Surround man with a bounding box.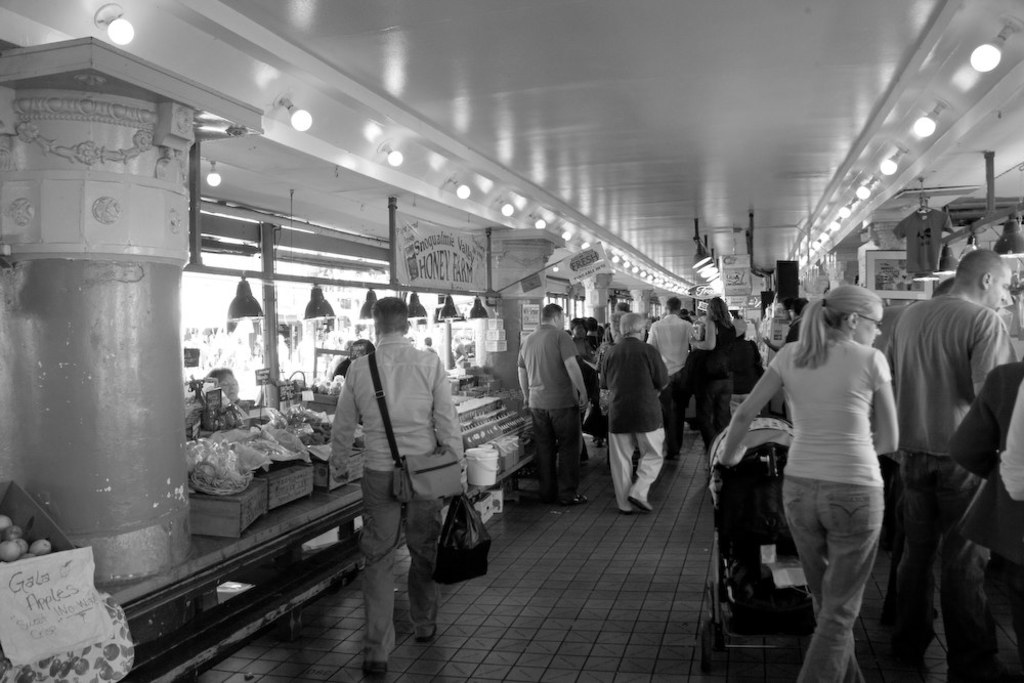
316/304/475/632.
